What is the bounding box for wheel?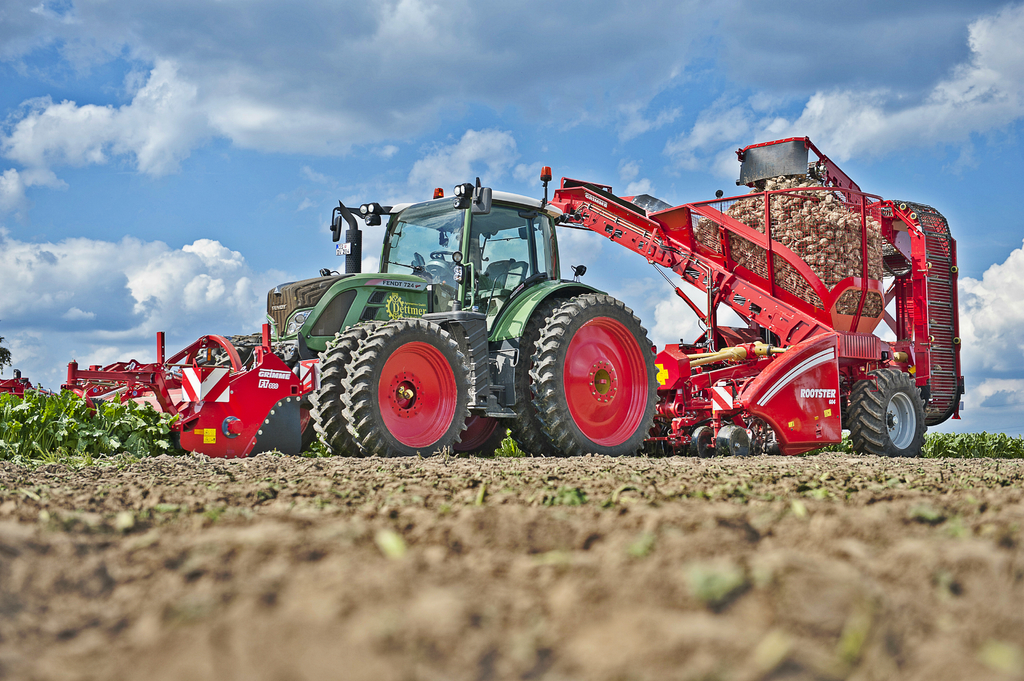
{"x1": 449, "y1": 414, "x2": 506, "y2": 456}.
